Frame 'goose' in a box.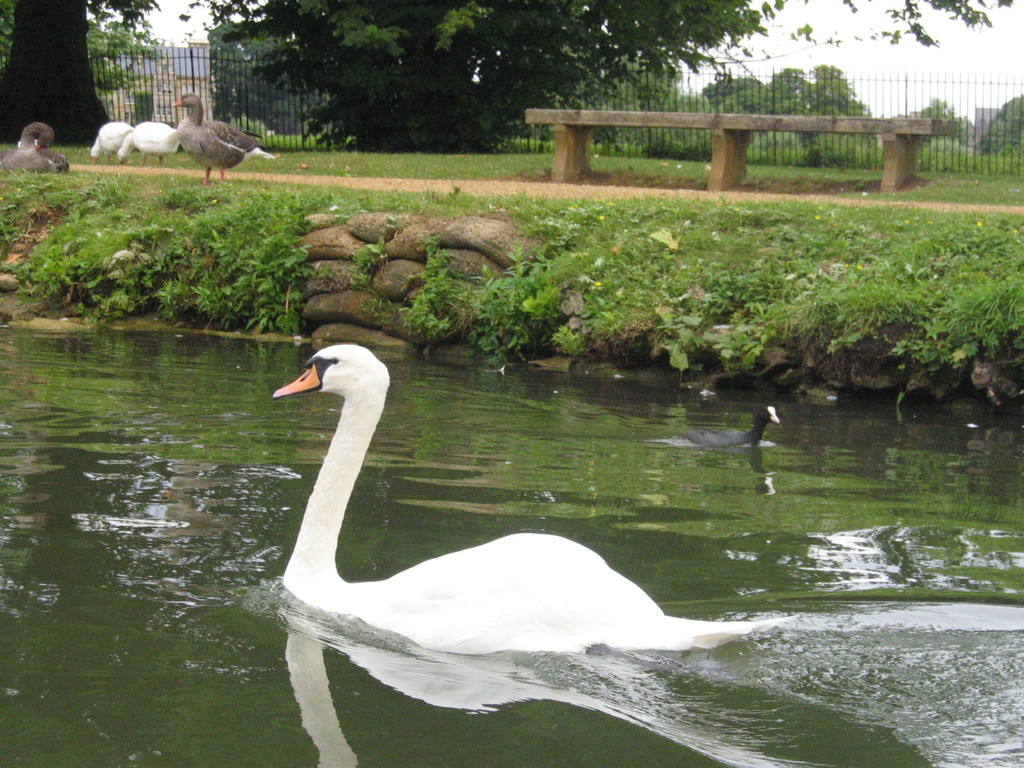
rect(88, 119, 133, 161).
